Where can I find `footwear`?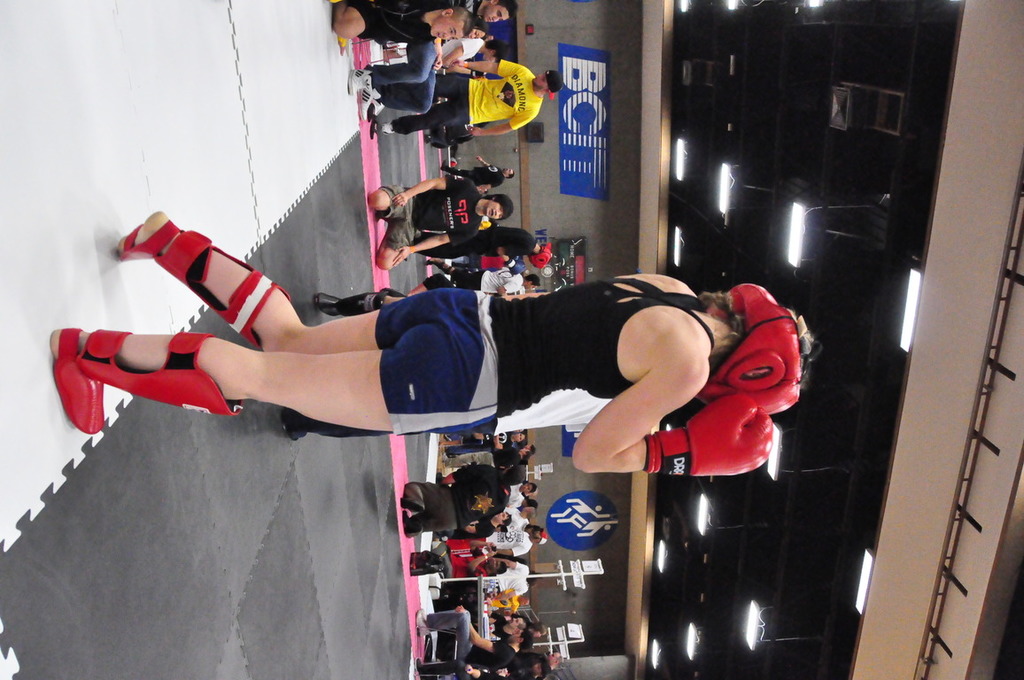
You can find it at [419, 606, 431, 636].
